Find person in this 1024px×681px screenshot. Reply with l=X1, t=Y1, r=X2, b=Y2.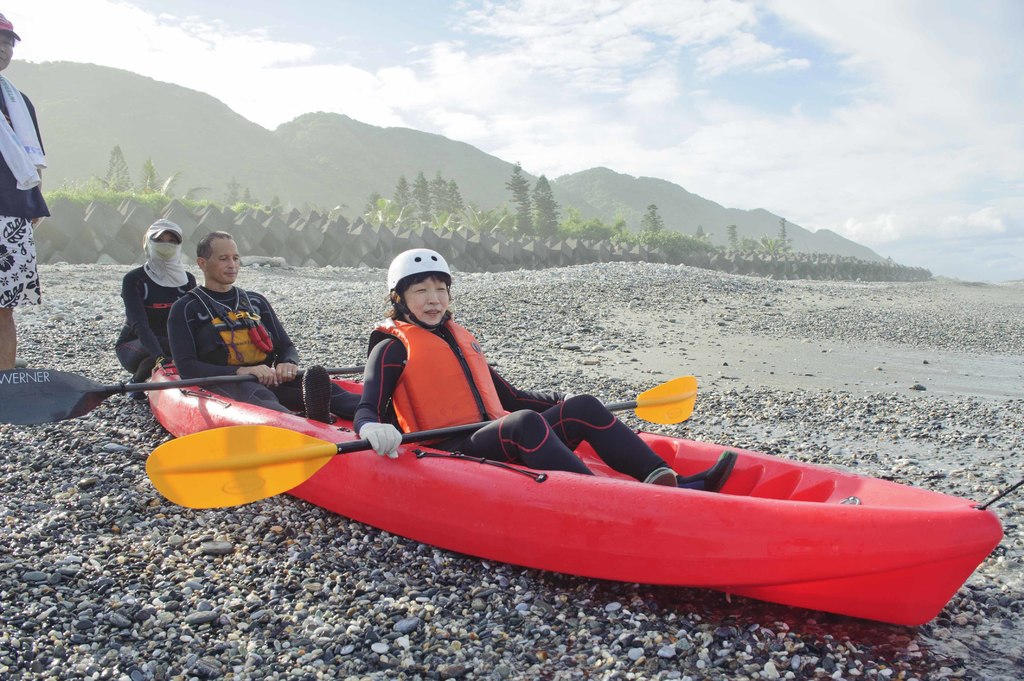
l=0, t=12, r=50, b=374.
